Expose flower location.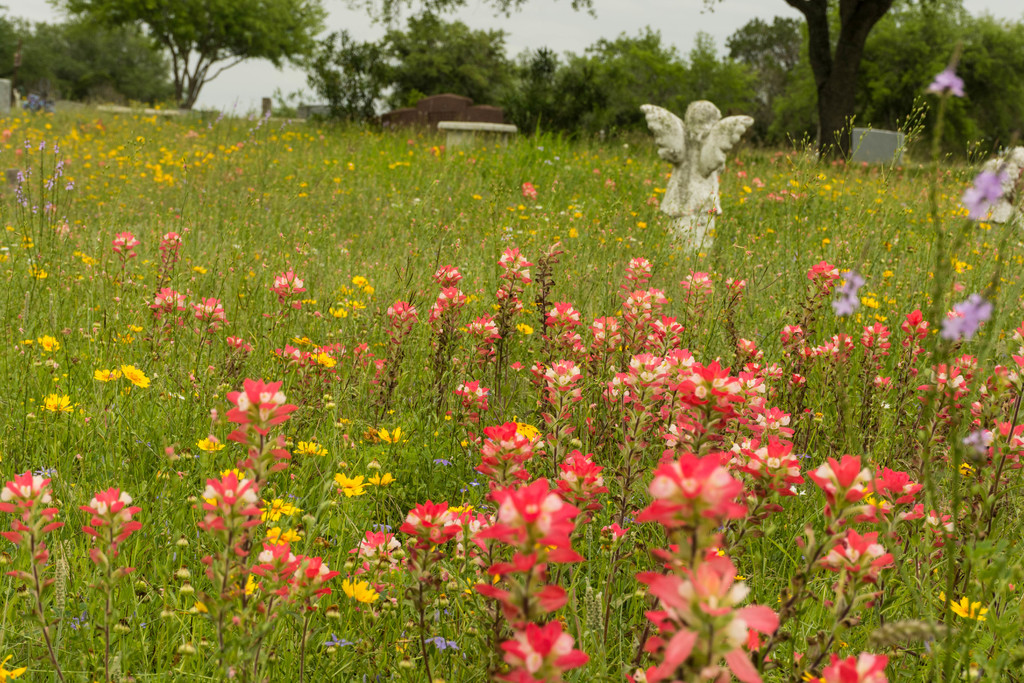
Exposed at x1=360, y1=468, x2=402, y2=486.
